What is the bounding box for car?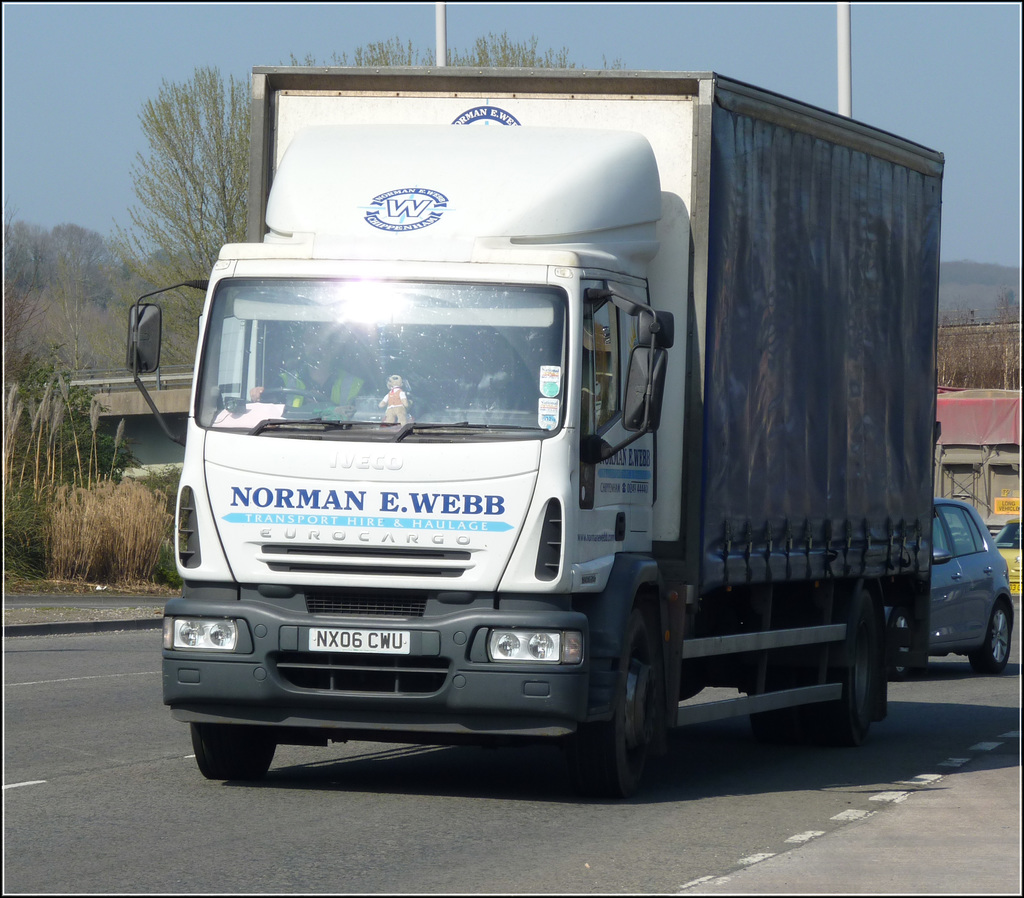
l=896, t=492, r=1016, b=675.
